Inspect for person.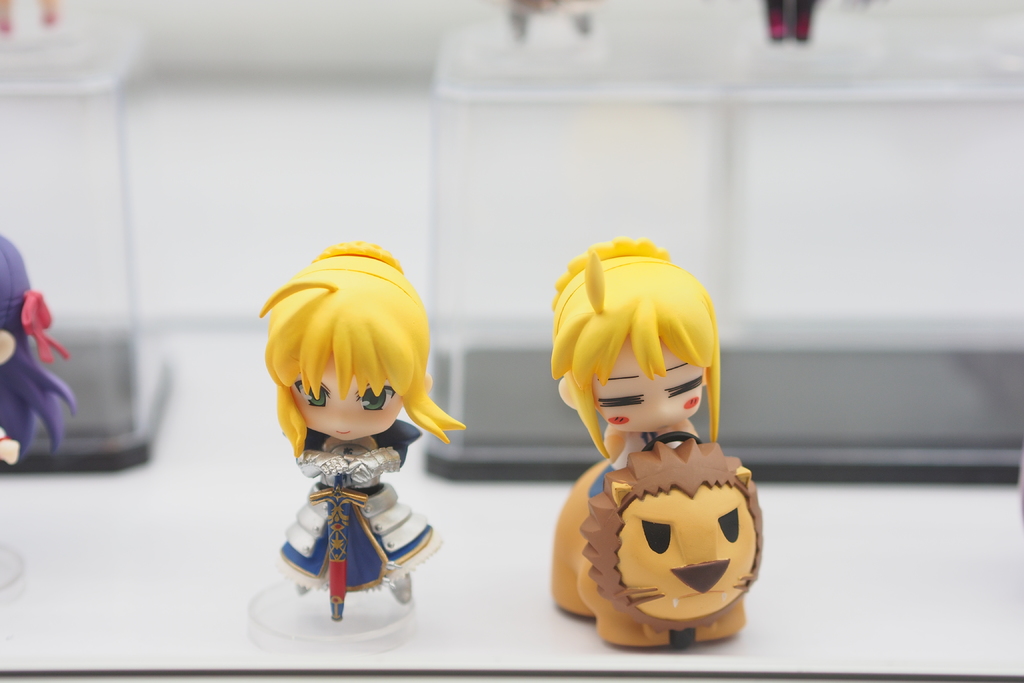
Inspection: detection(0, 235, 77, 468).
